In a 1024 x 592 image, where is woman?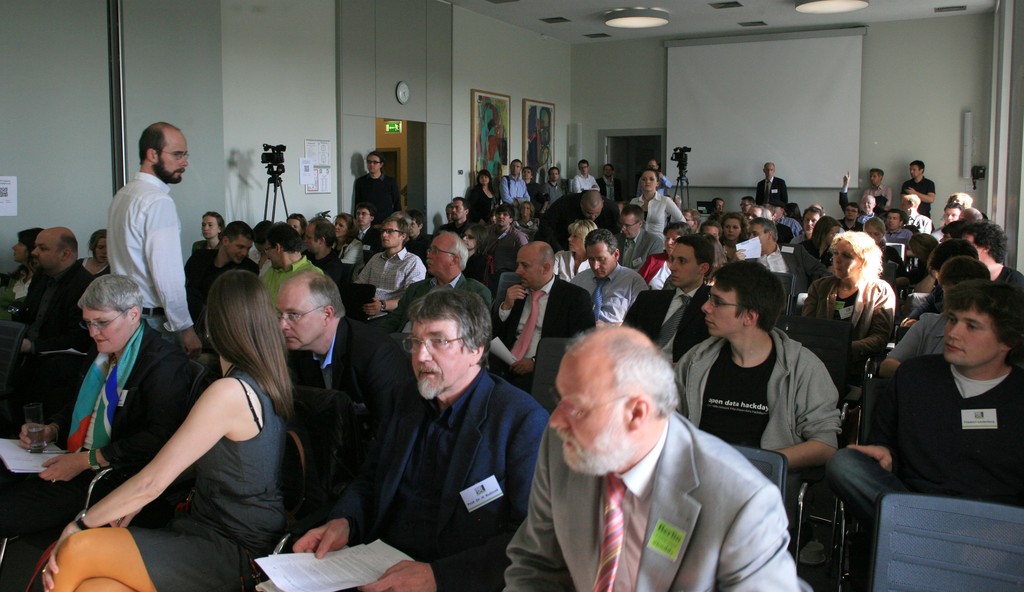
816 229 914 397.
